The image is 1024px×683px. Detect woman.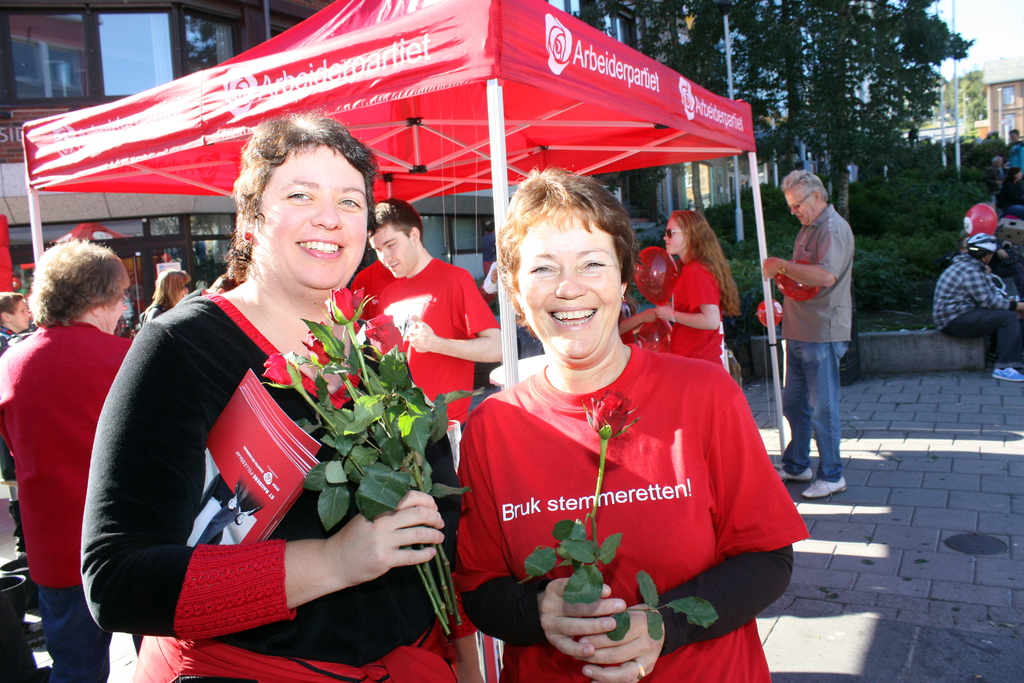
Detection: x1=75 y1=98 x2=459 y2=682.
